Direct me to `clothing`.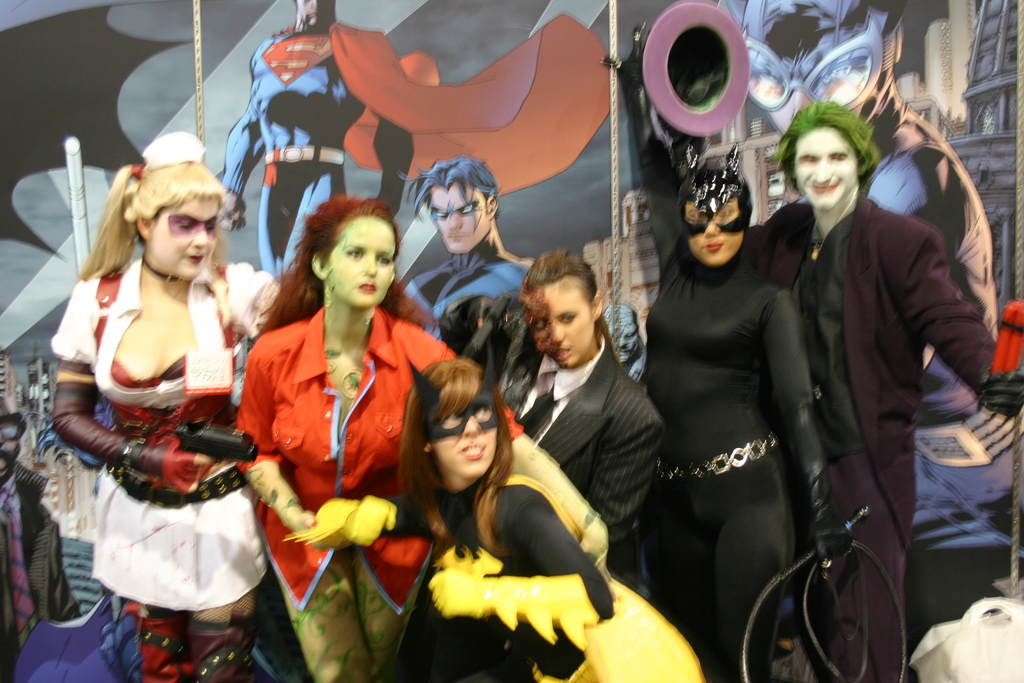
Direction: detection(496, 323, 669, 598).
